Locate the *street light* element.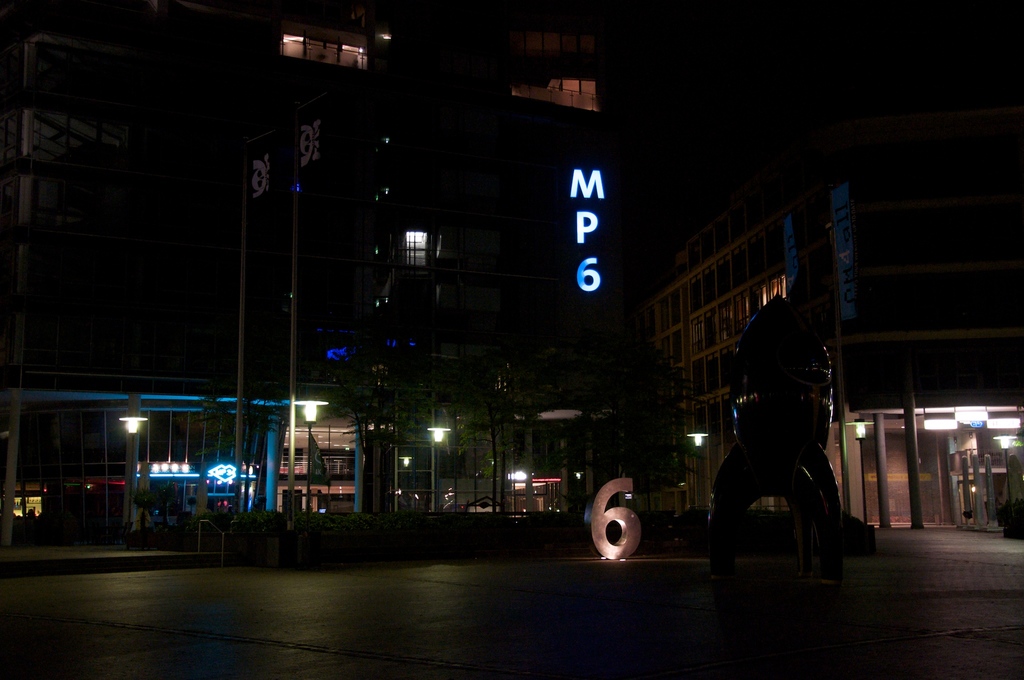
Element bbox: 299, 392, 319, 513.
